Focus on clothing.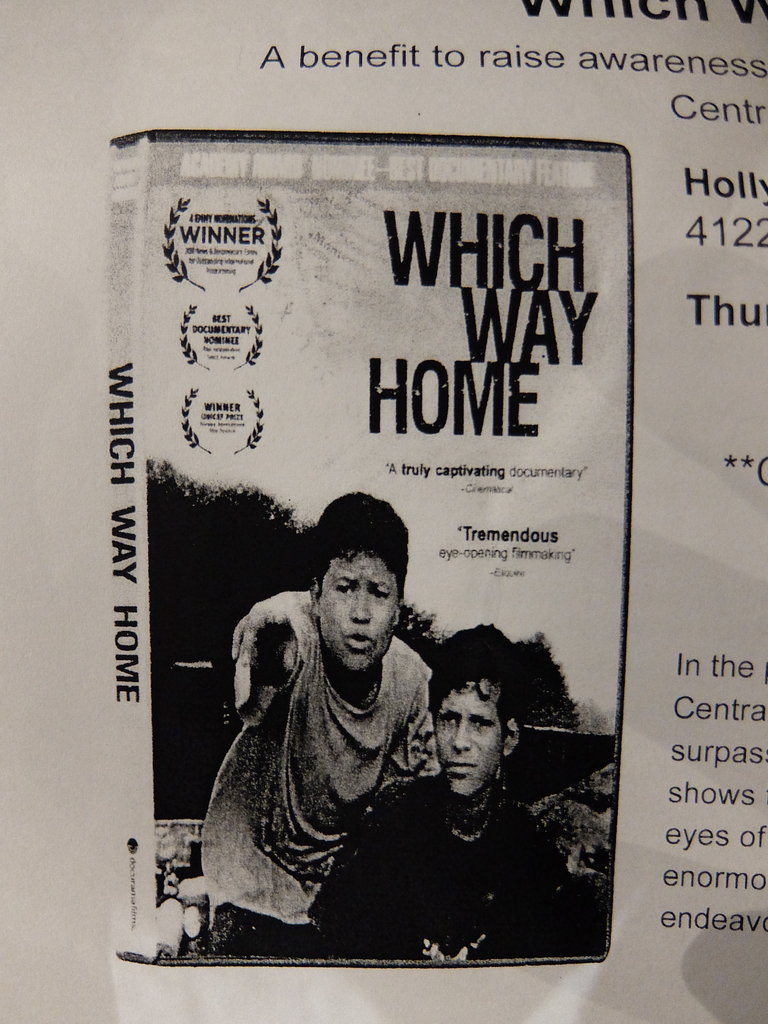
Focused at bbox=[198, 562, 444, 973].
